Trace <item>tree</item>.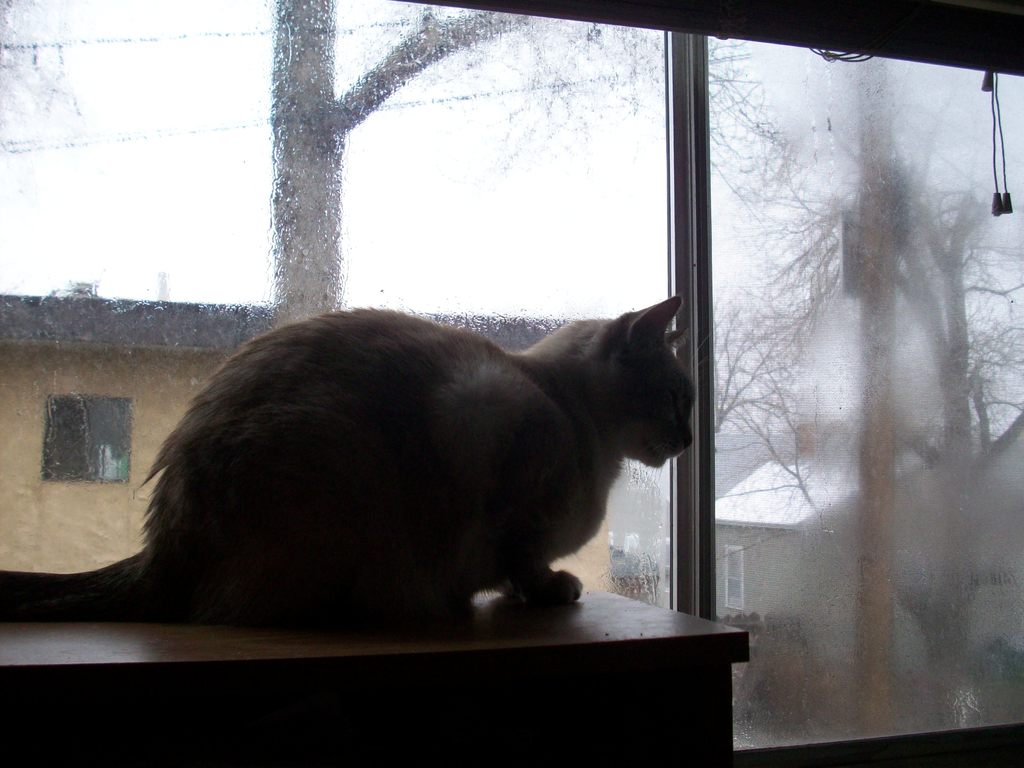
Traced to left=0, top=0, right=99, bottom=187.
